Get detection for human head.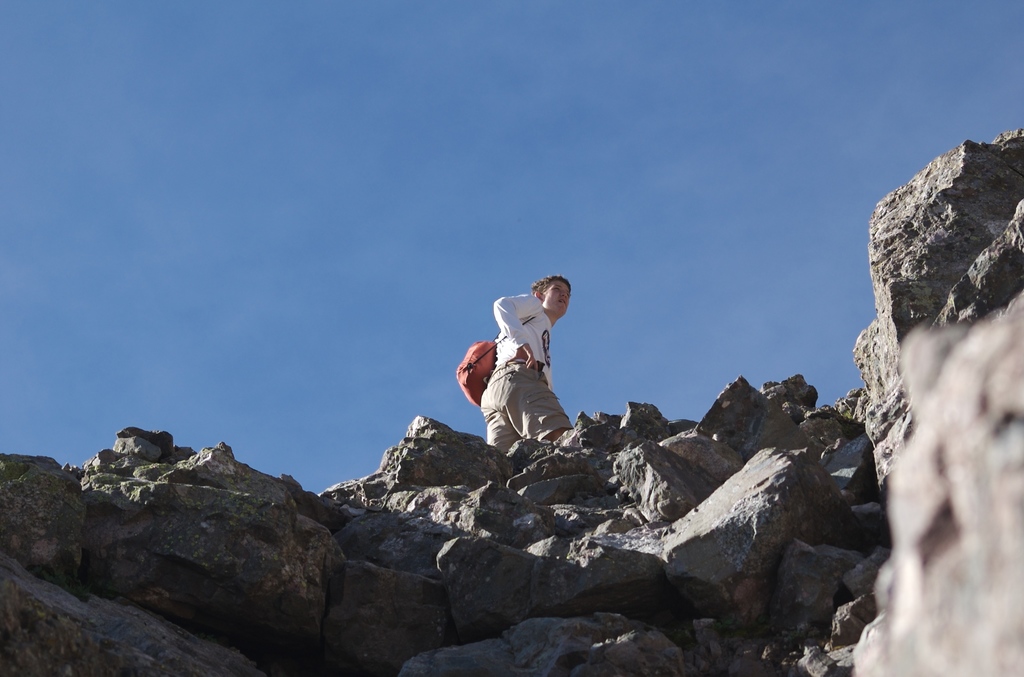
Detection: region(529, 274, 574, 316).
